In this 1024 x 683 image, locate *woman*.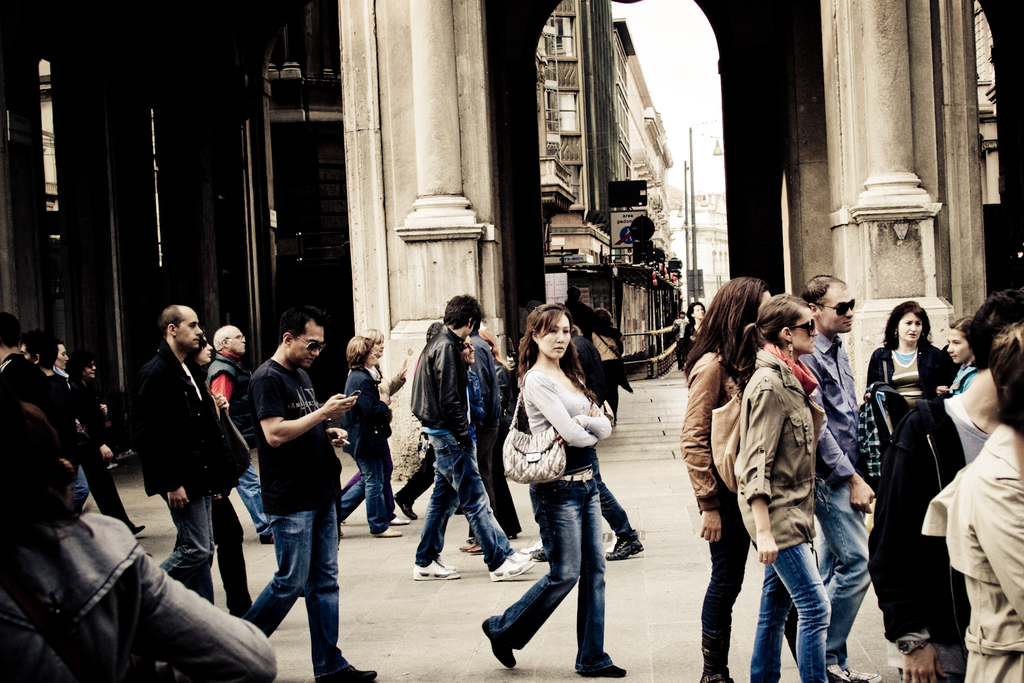
Bounding box: [left=868, top=297, right=948, bottom=443].
